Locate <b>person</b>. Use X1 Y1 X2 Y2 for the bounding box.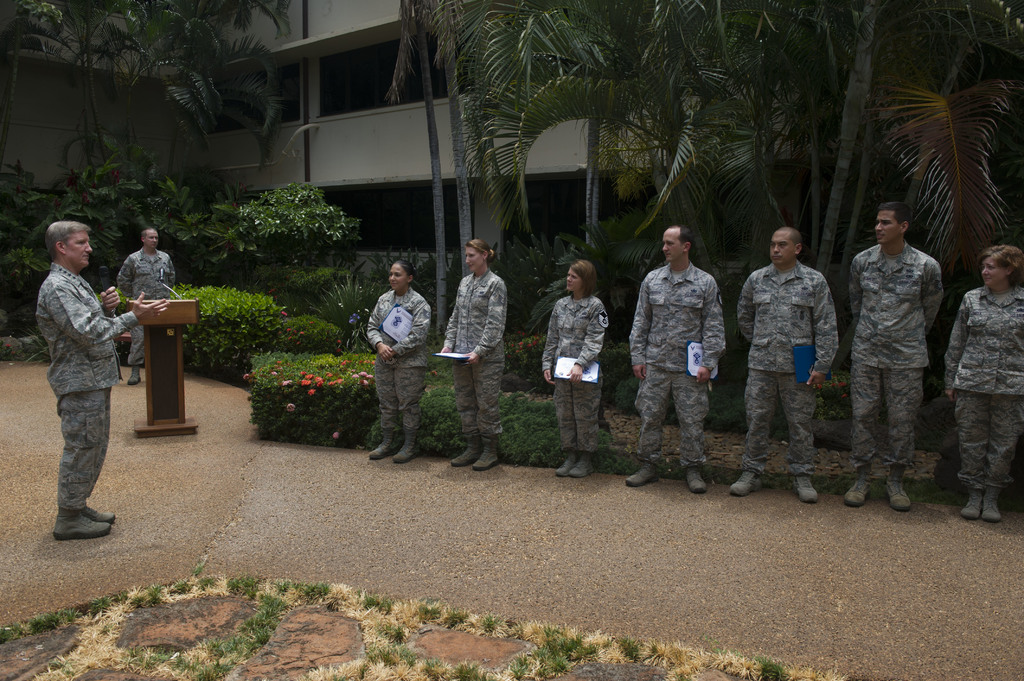
33 218 168 539.
